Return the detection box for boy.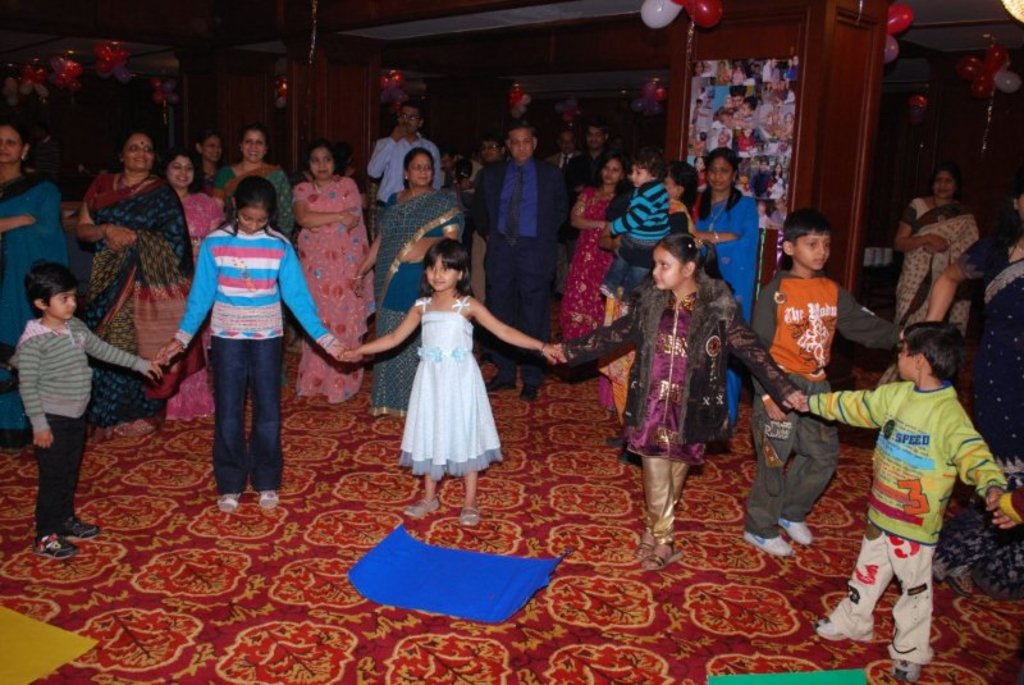
BBox(786, 315, 1011, 684).
